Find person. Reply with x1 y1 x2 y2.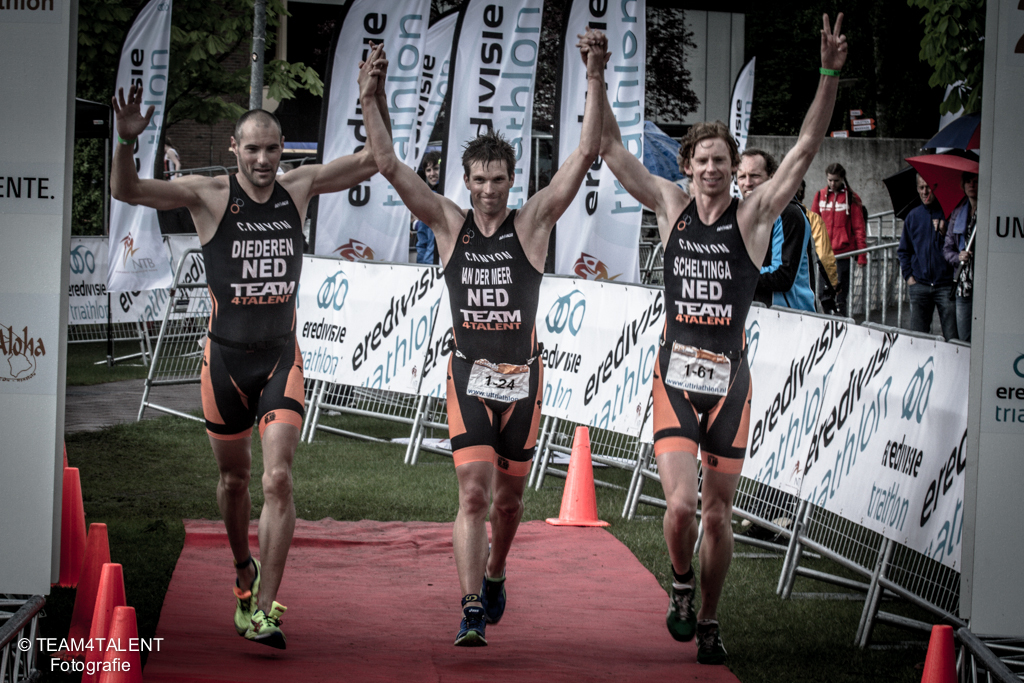
779 167 839 315.
